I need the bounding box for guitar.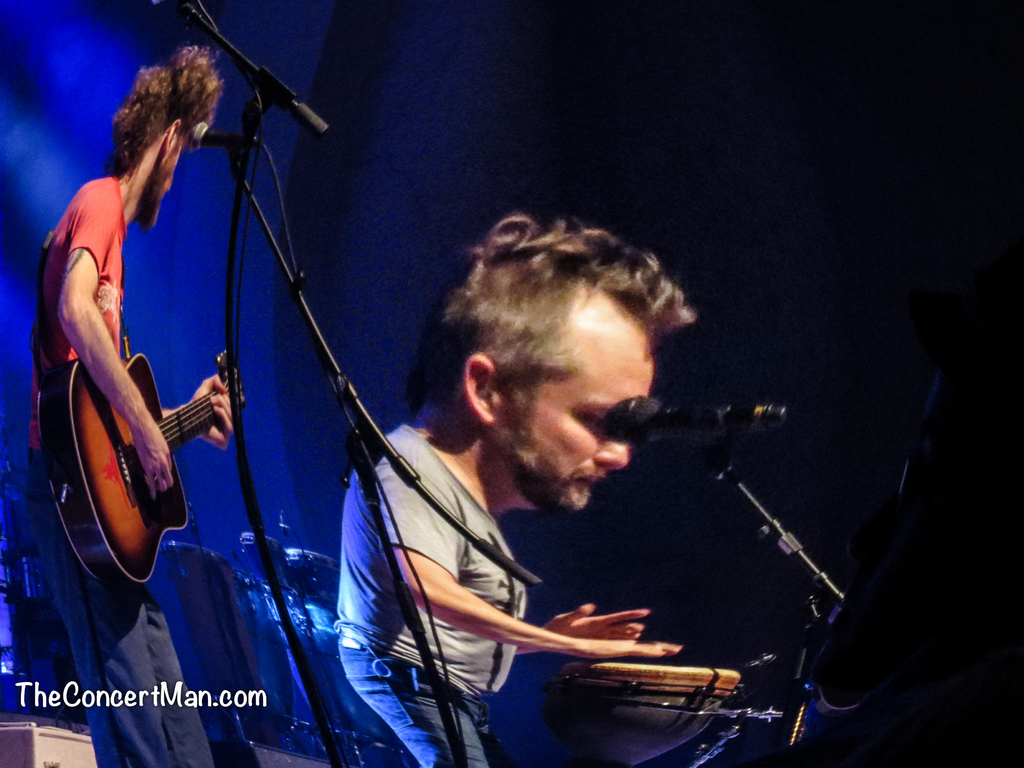
Here it is: crop(34, 348, 252, 594).
